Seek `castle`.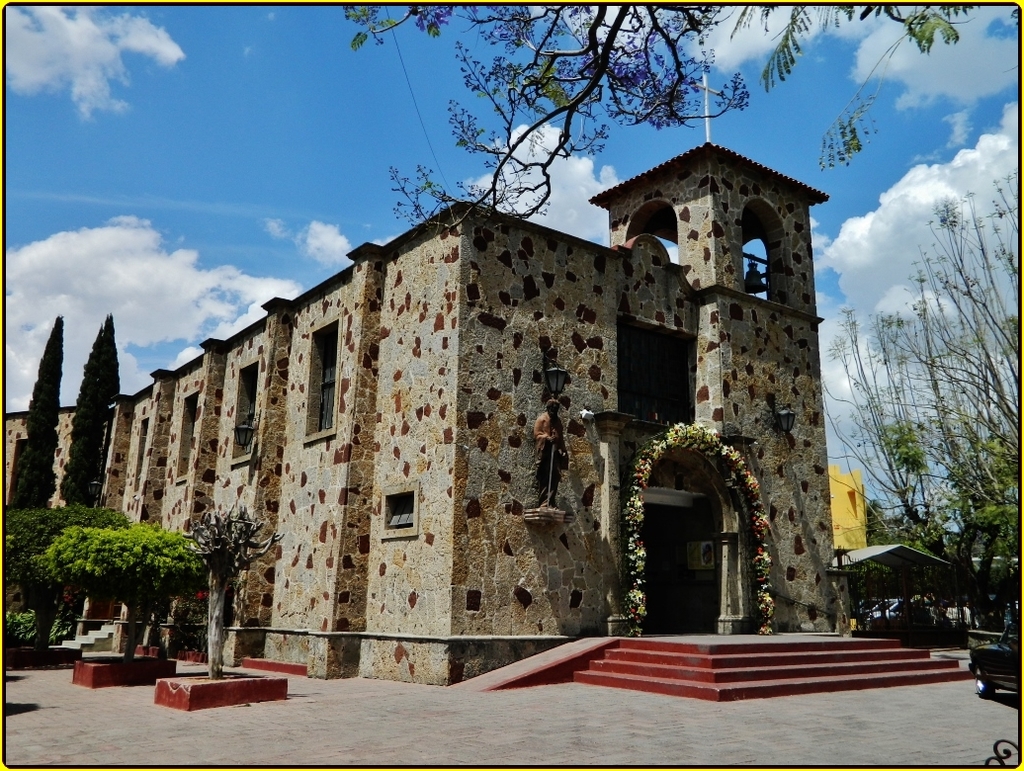
(left=0, top=404, right=71, bottom=653).
